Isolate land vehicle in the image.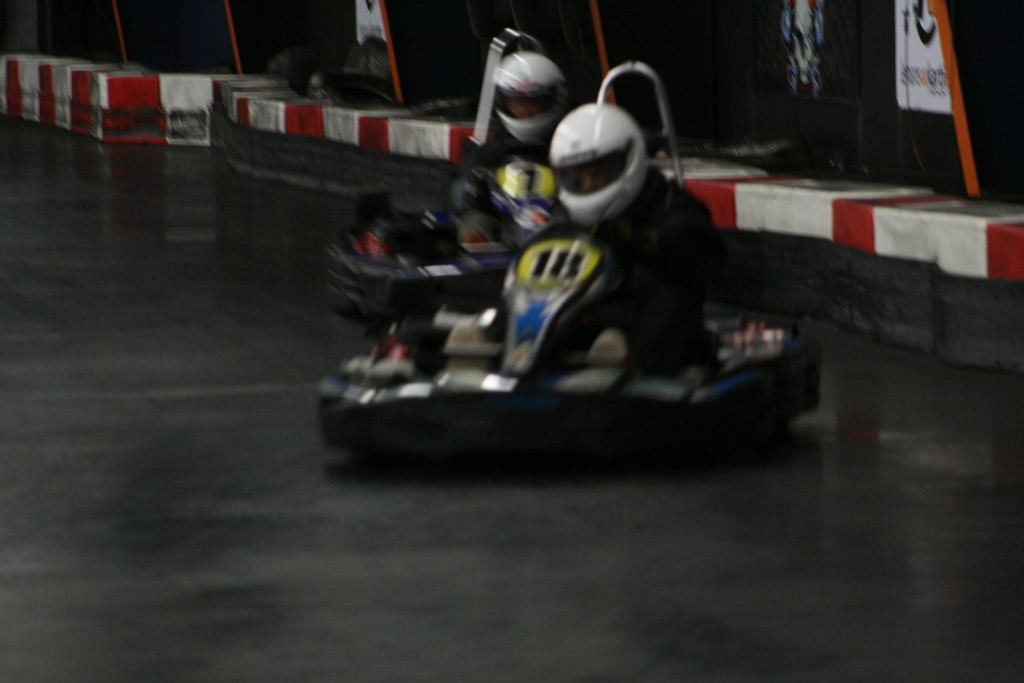
Isolated region: [x1=344, y1=31, x2=582, y2=318].
